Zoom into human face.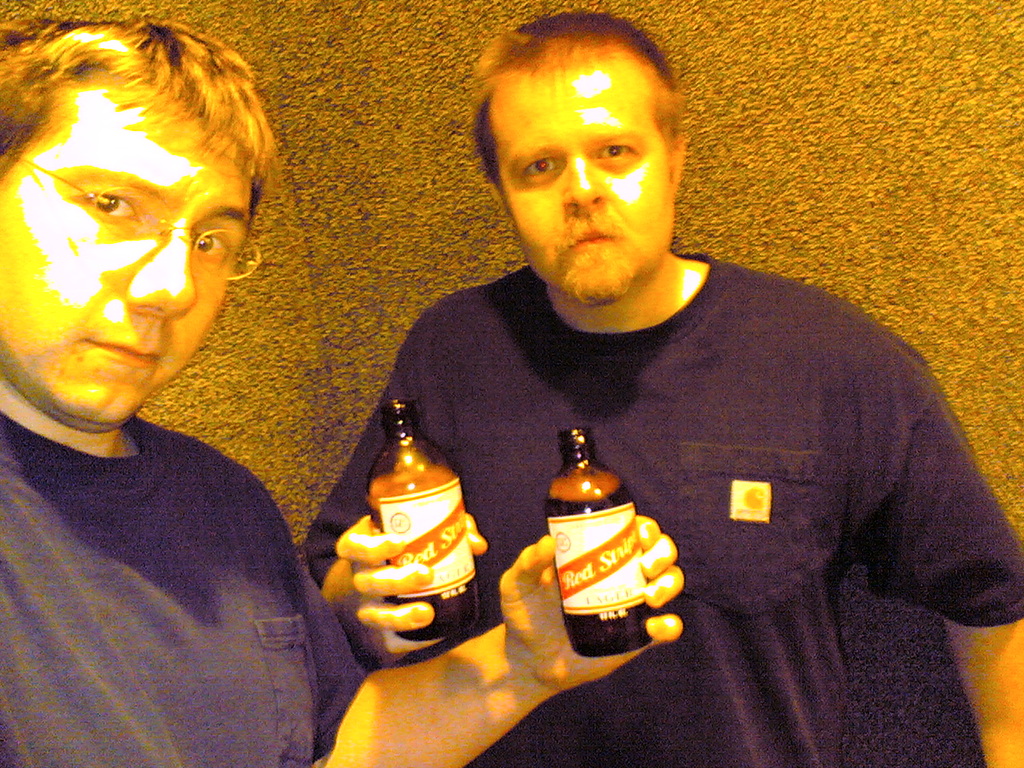
Zoom target: (0, 78, 254, 424).
